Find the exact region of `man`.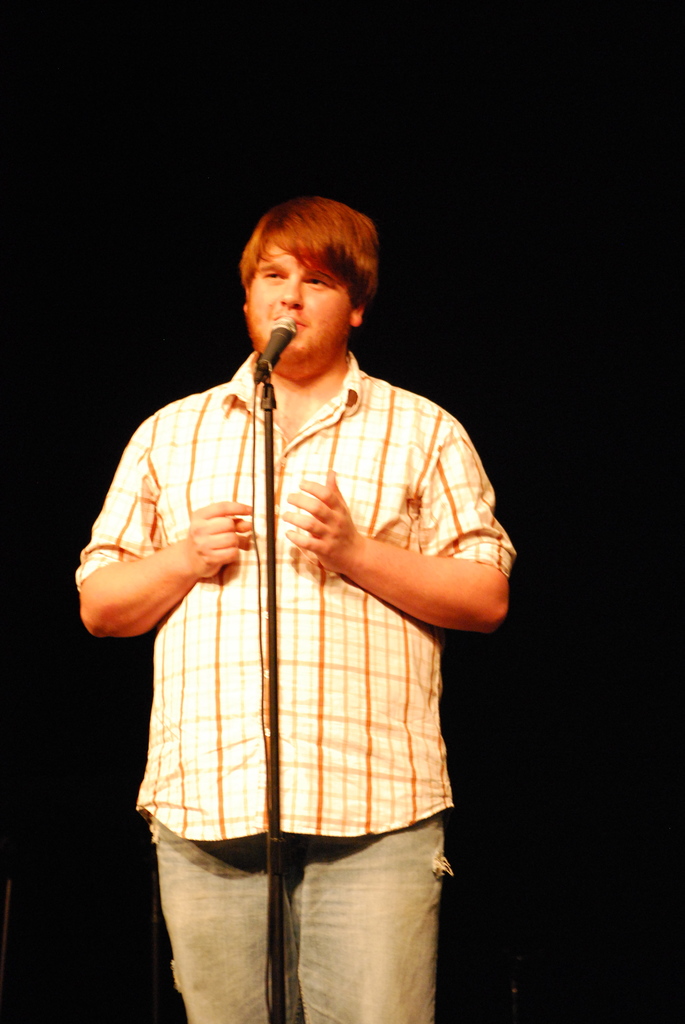
Exact region: 68:191:515:1023.
